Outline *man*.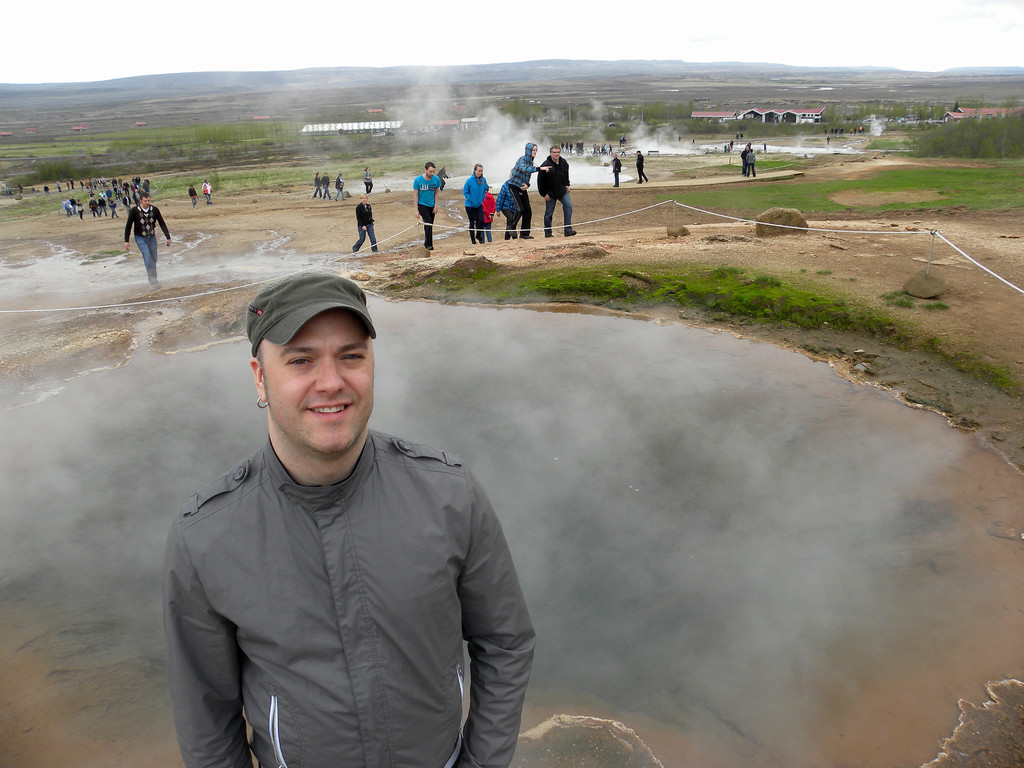
Outline: (102,175,183,294).
